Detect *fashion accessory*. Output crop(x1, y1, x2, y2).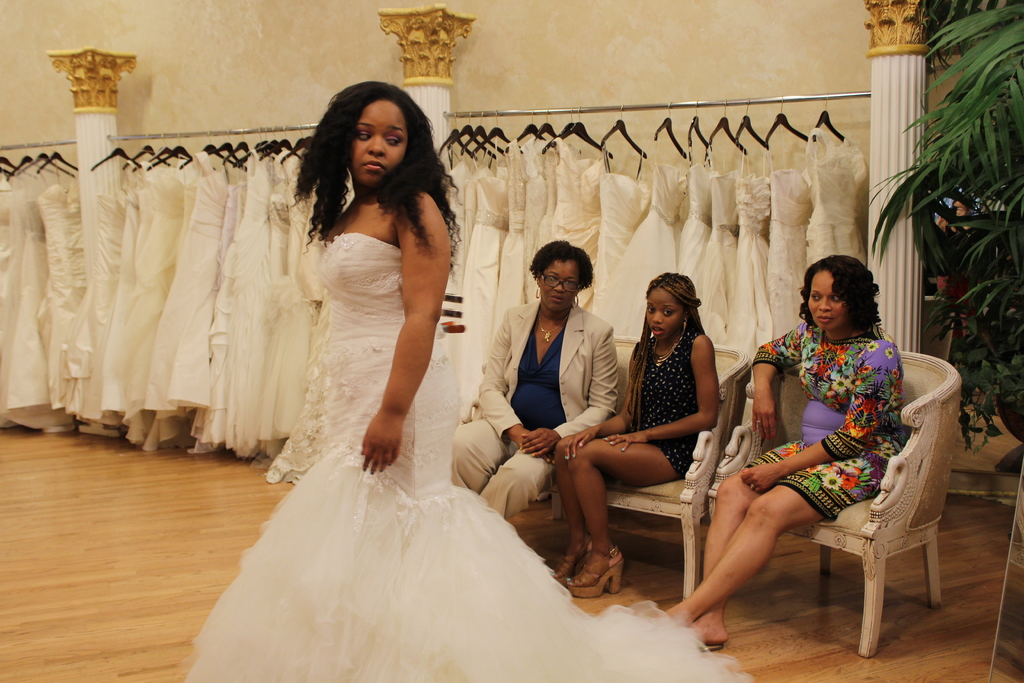
crop(682, 321, 687, 327).
